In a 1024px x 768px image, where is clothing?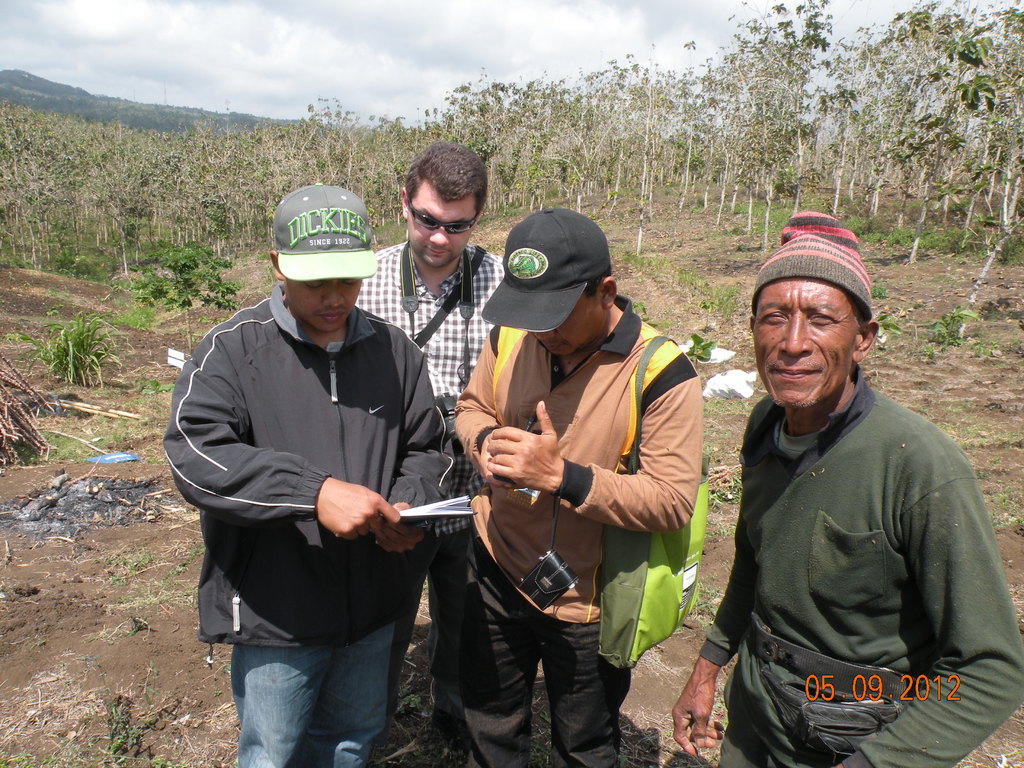
BBox(449, 288, 705, 767).
